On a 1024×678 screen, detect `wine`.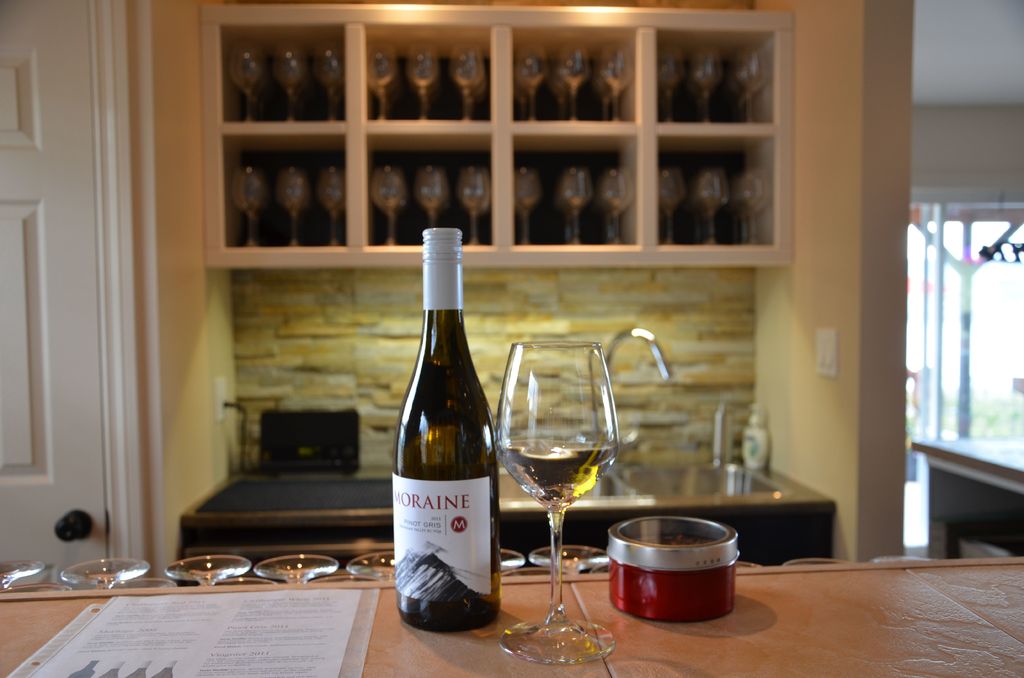
[x1=392, y1=217, x2=491, y2=655].
